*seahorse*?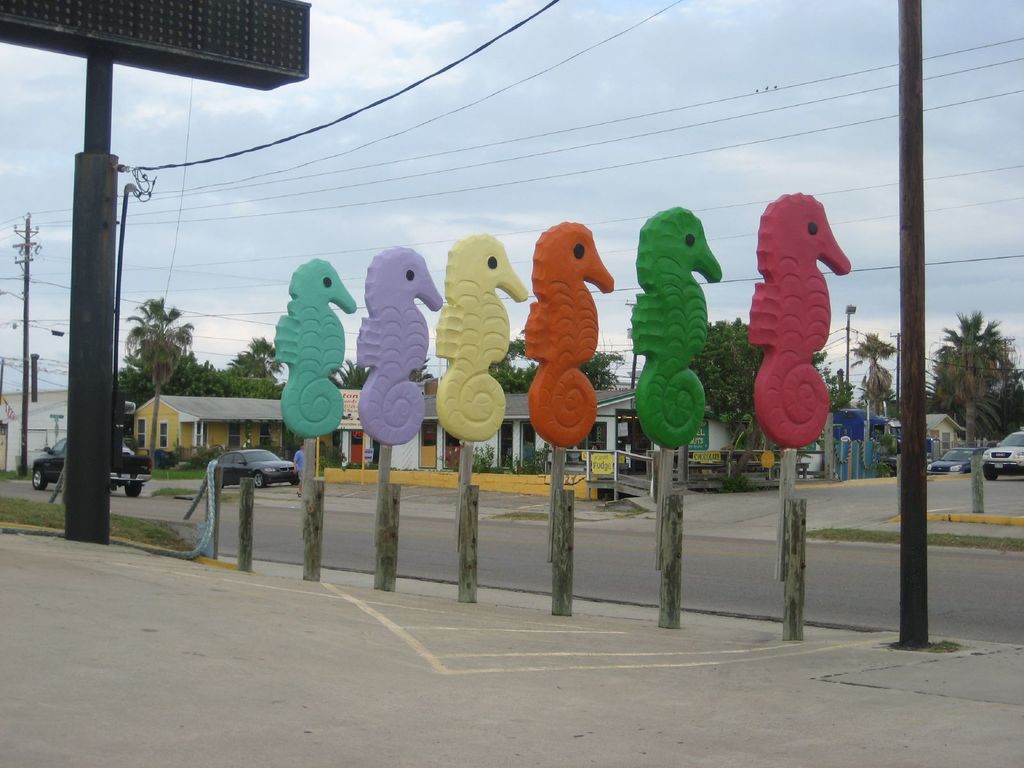
[625, 200, 724, 451]
